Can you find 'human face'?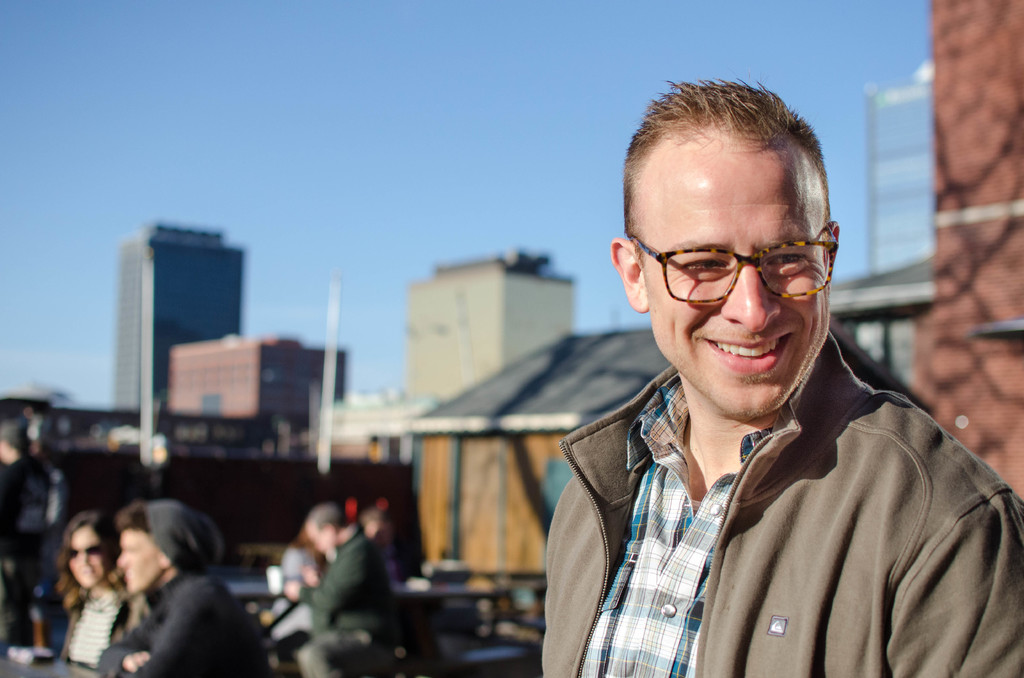
Yes, bounding box: x1=120 y1=528 x2=159 y2=593.
